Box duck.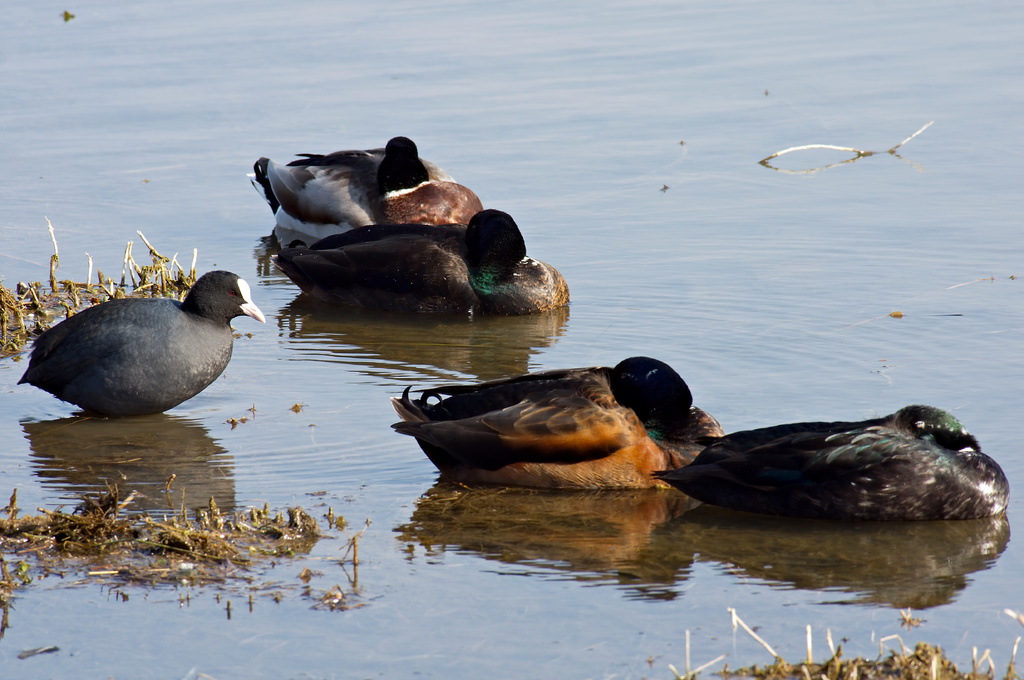
x1=9 y1=266 x2=273 y2=426.
